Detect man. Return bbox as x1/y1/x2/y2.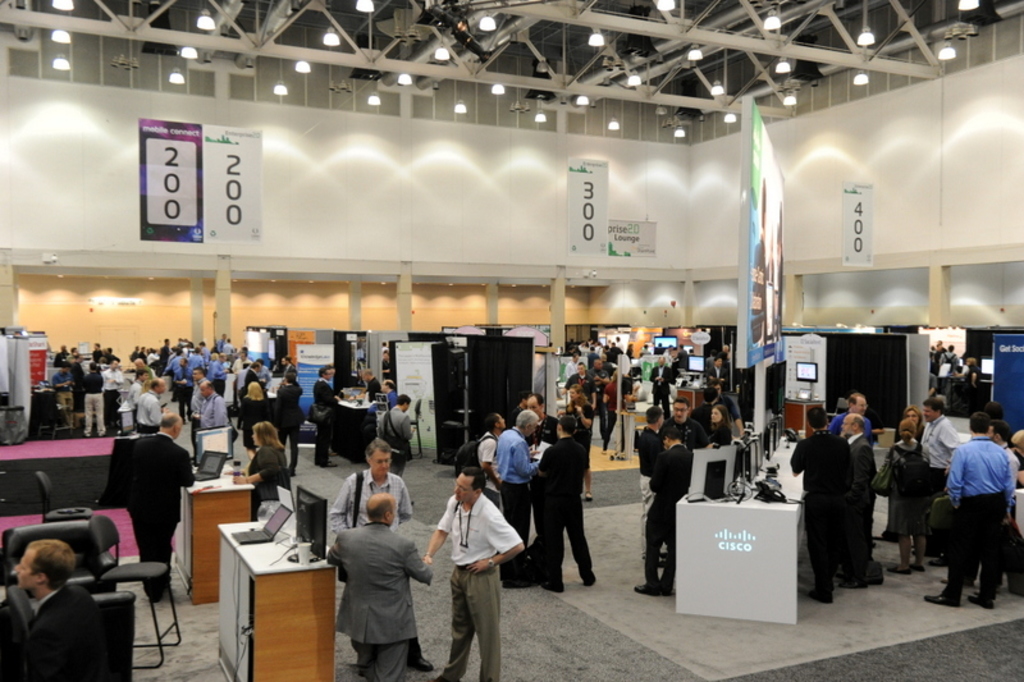
325/439/416/536.
